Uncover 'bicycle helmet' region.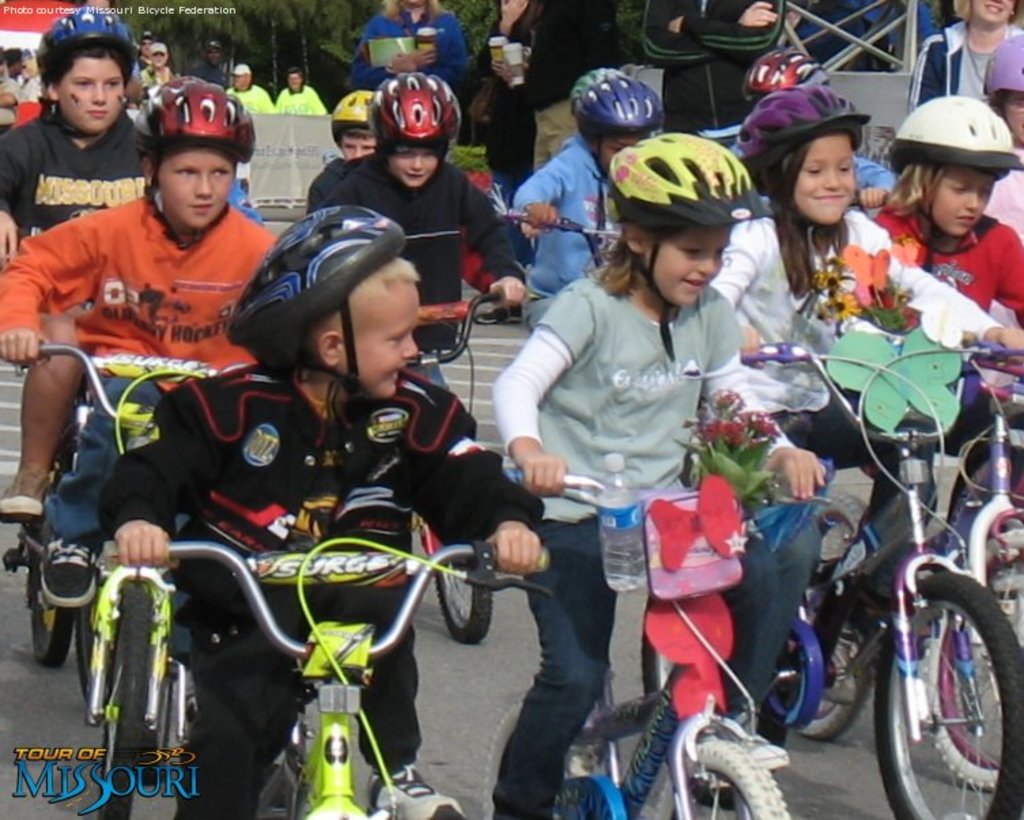
Uncovered: l=736, t=88, r=872, b=185.
